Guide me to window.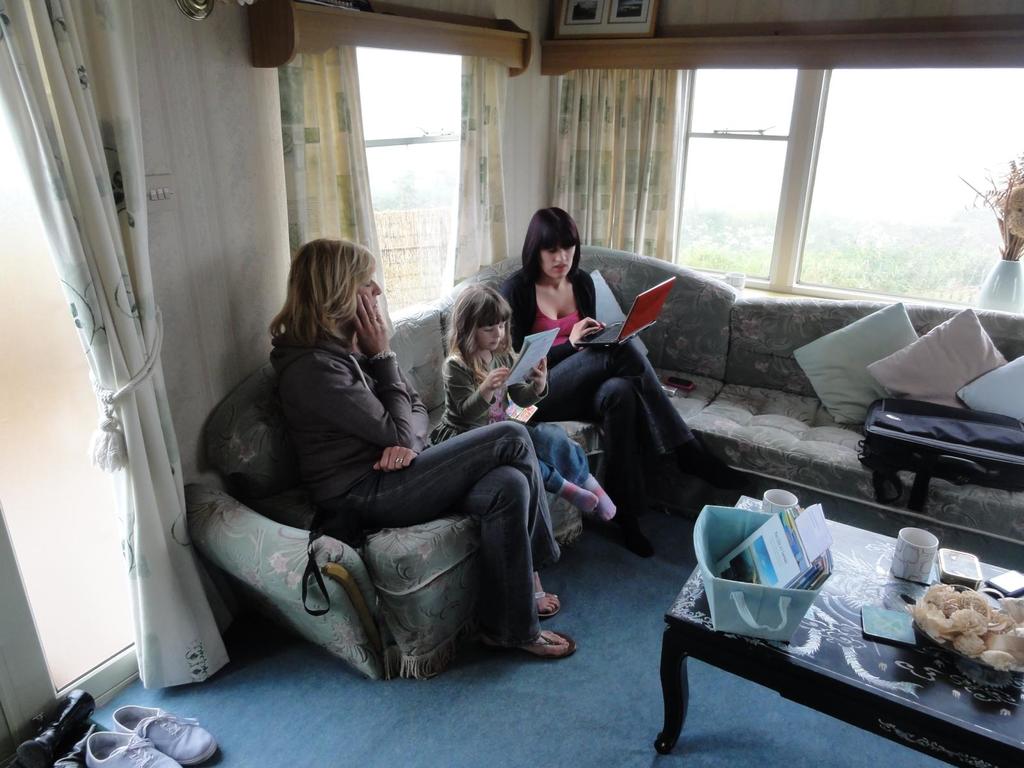
Guidance: x1=787, y1=66, x2=1023, y2=309.
